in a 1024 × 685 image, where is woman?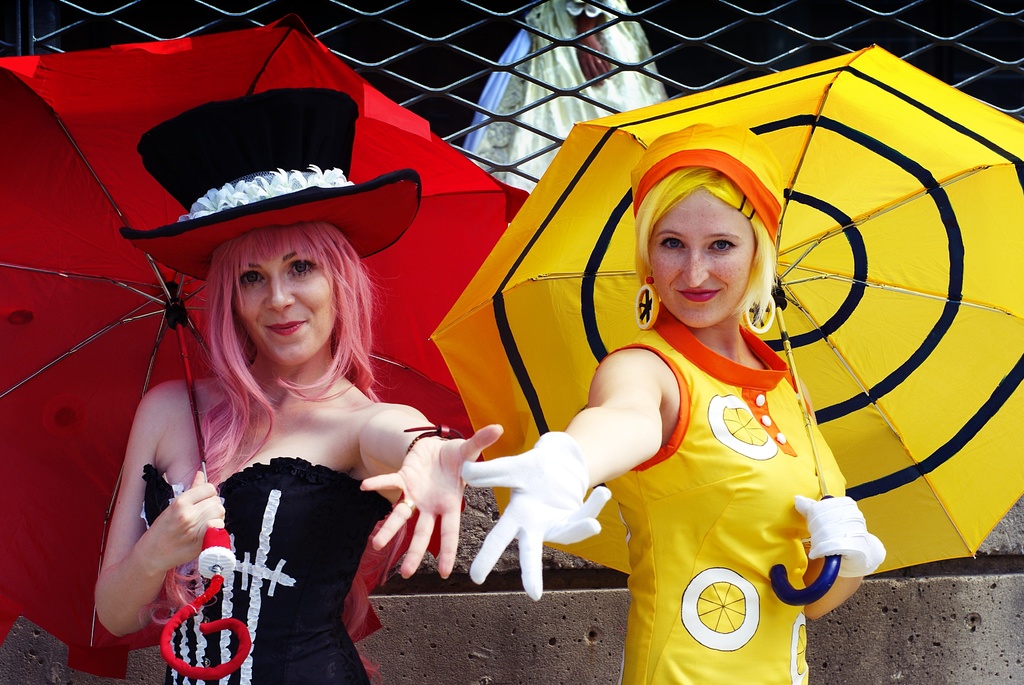
detection(96, 184, 456, 684).
